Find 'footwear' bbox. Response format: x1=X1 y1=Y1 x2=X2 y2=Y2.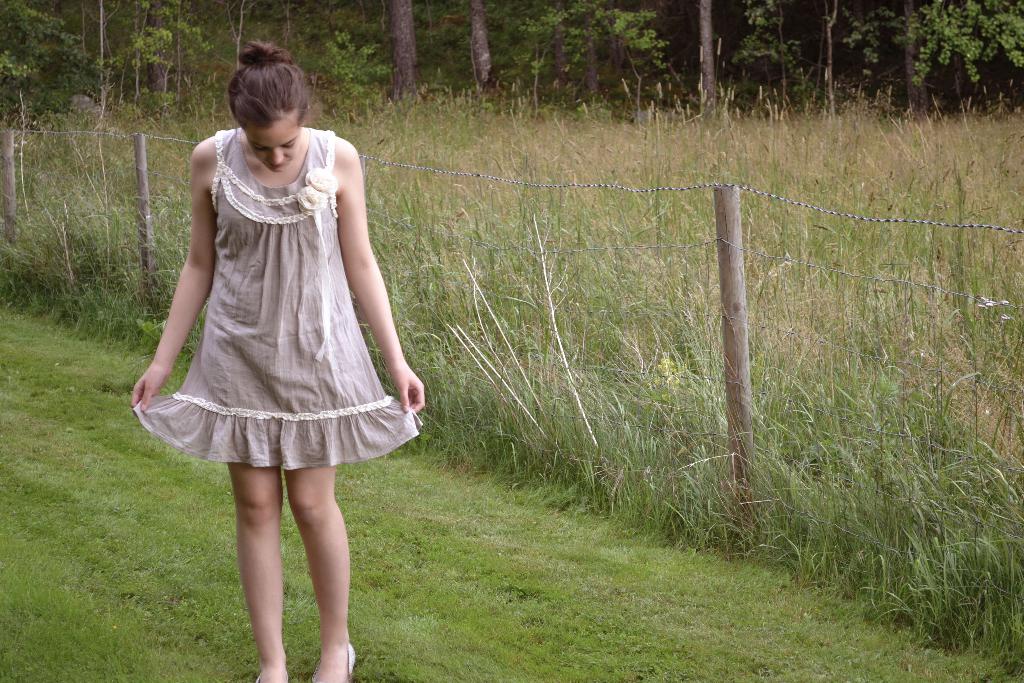
x1=304 y1=652 x2=358 y2=682.
